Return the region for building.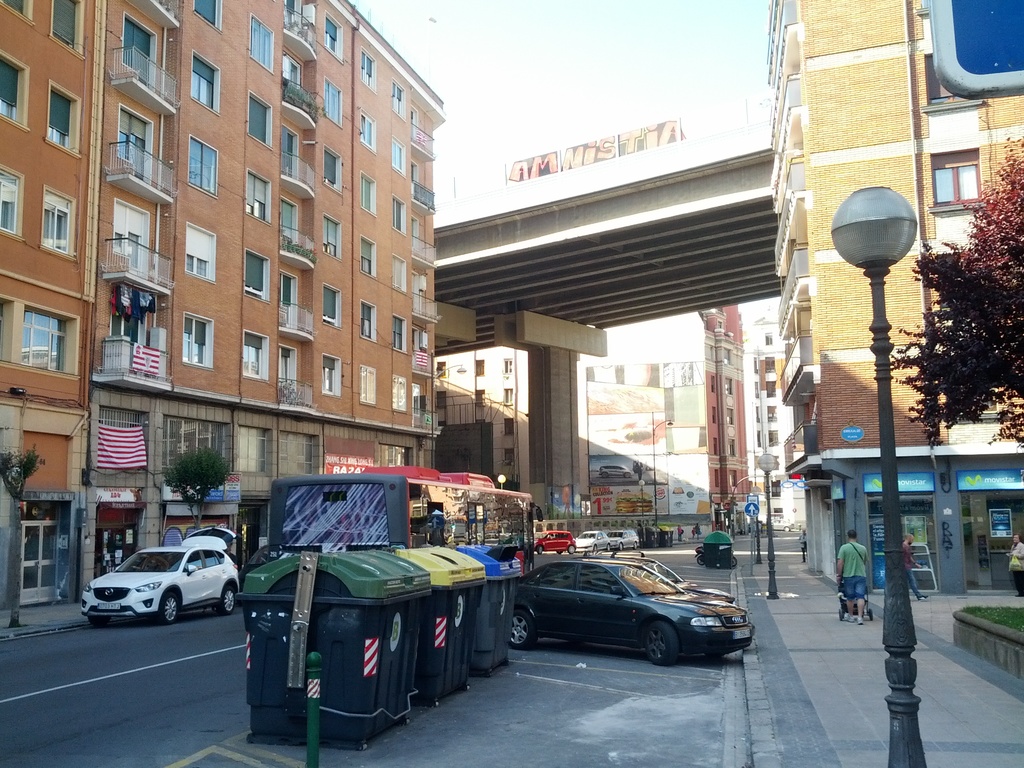
[left=0, top=0, right=450, bottom=607].
